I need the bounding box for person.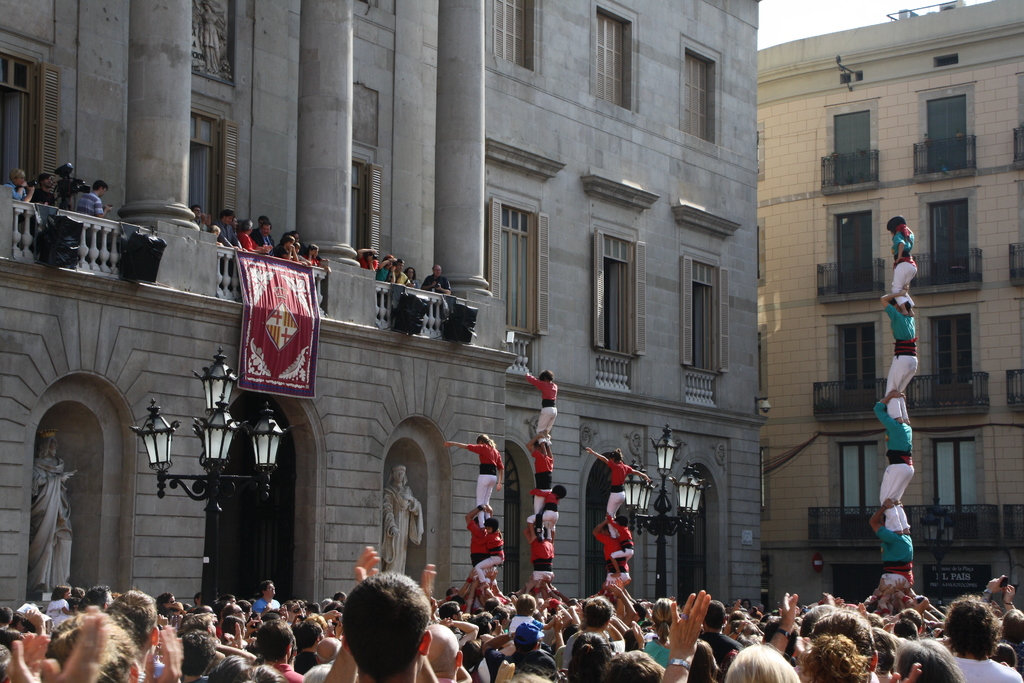
Here it is: [left=387, top=459, right=425, bottom=575].
